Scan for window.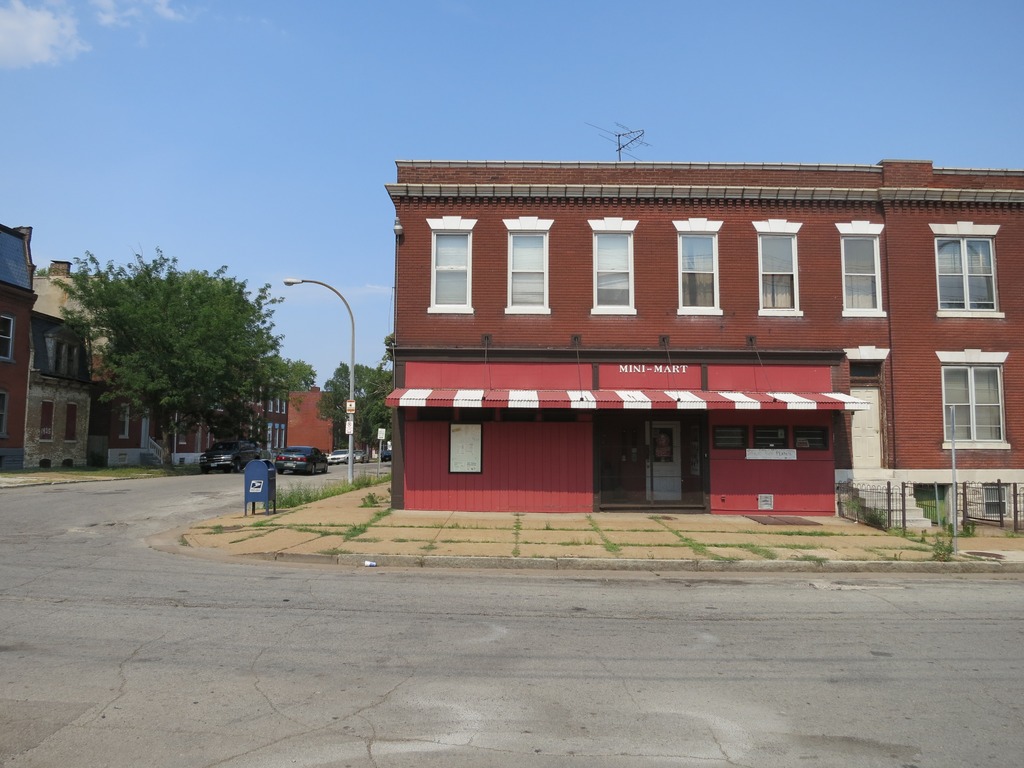
Scan result: crop(429, 220, 469, 314).
